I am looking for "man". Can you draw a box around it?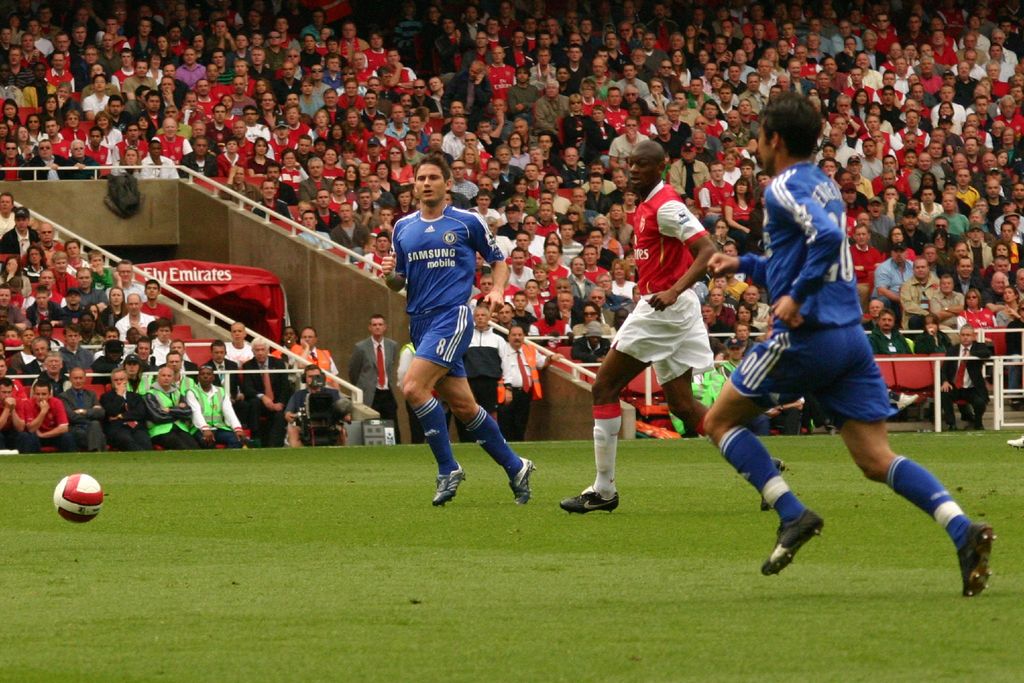
Sure, the bounding box is <region>445, 60, 492, 128</region>.
